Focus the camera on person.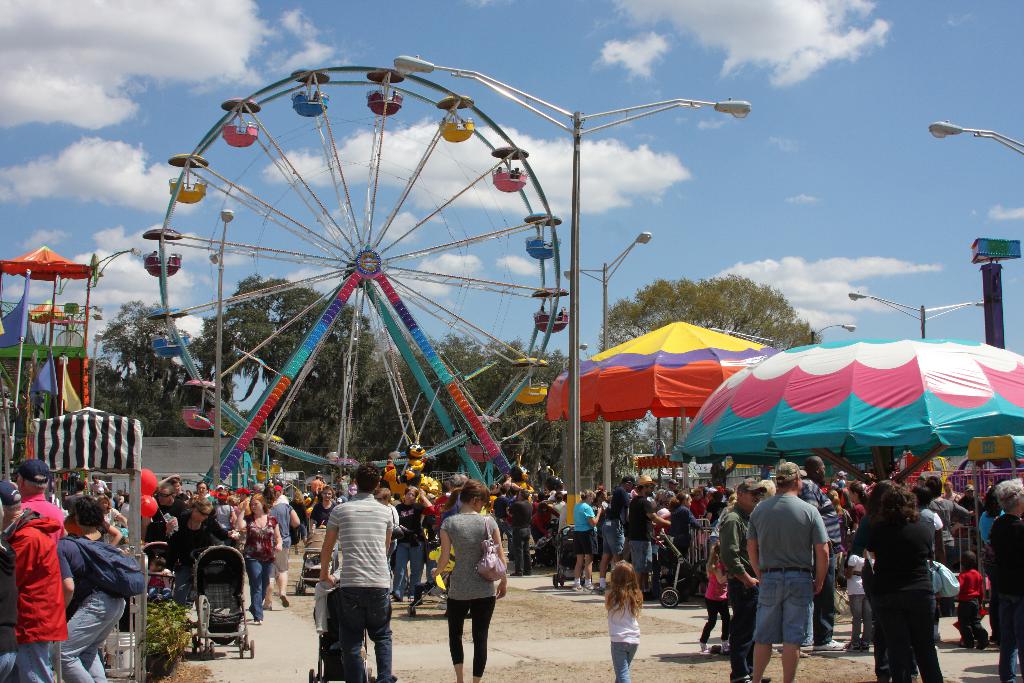
Focus region: [left=428, top=477, right=513, bottom=682].
